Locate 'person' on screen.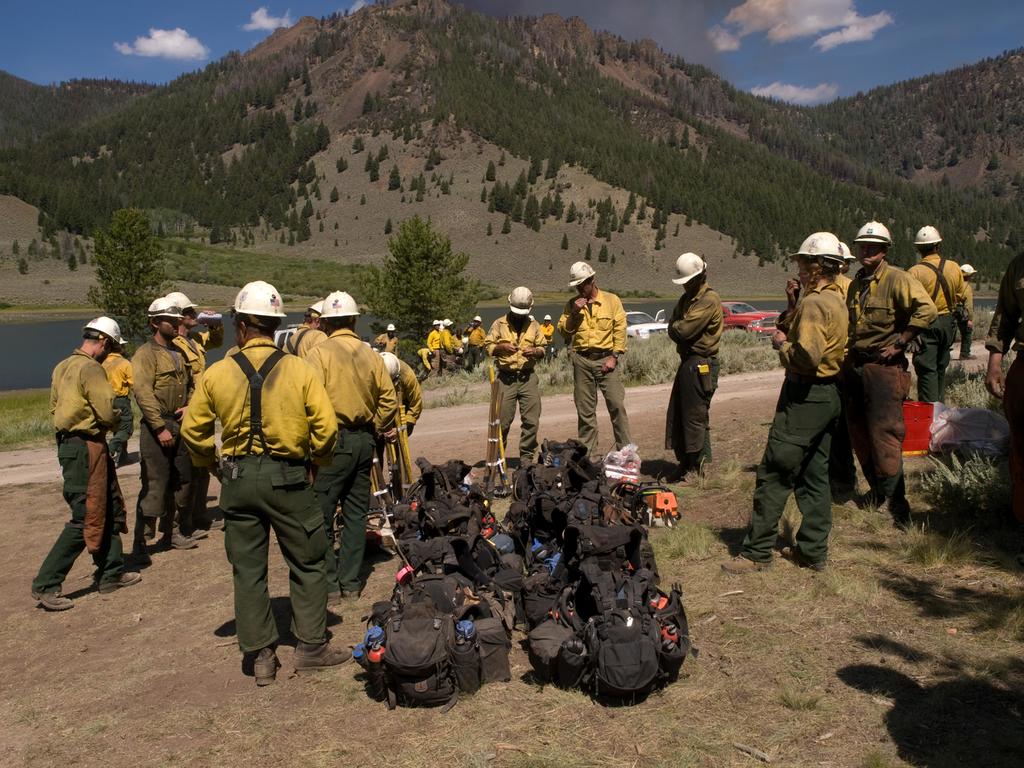
On screen at BBox(719, 232, 856, 579).
